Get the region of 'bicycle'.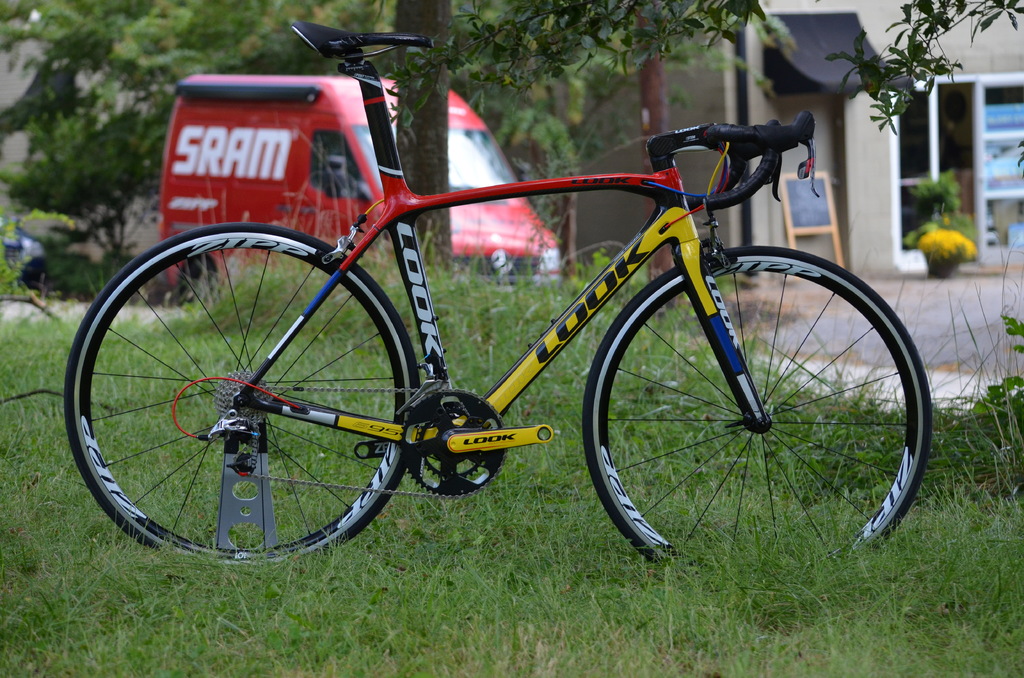
region(61, 17, 933, 578).
